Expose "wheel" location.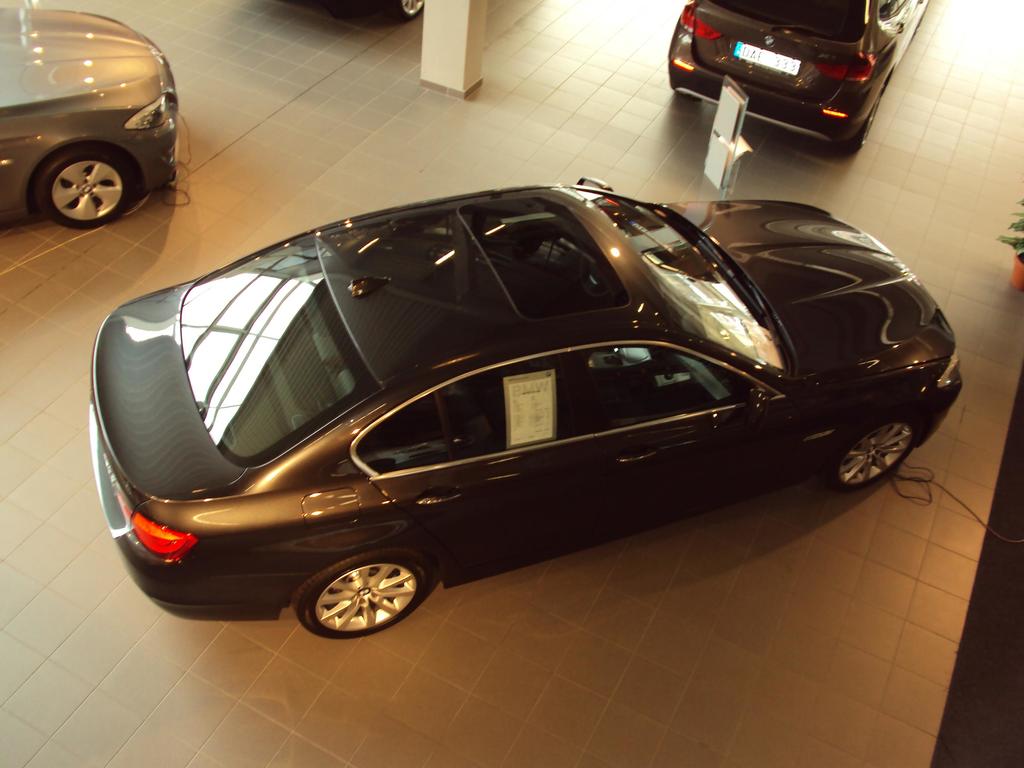
Exposed at BBox(387, 0, 426, 25).
